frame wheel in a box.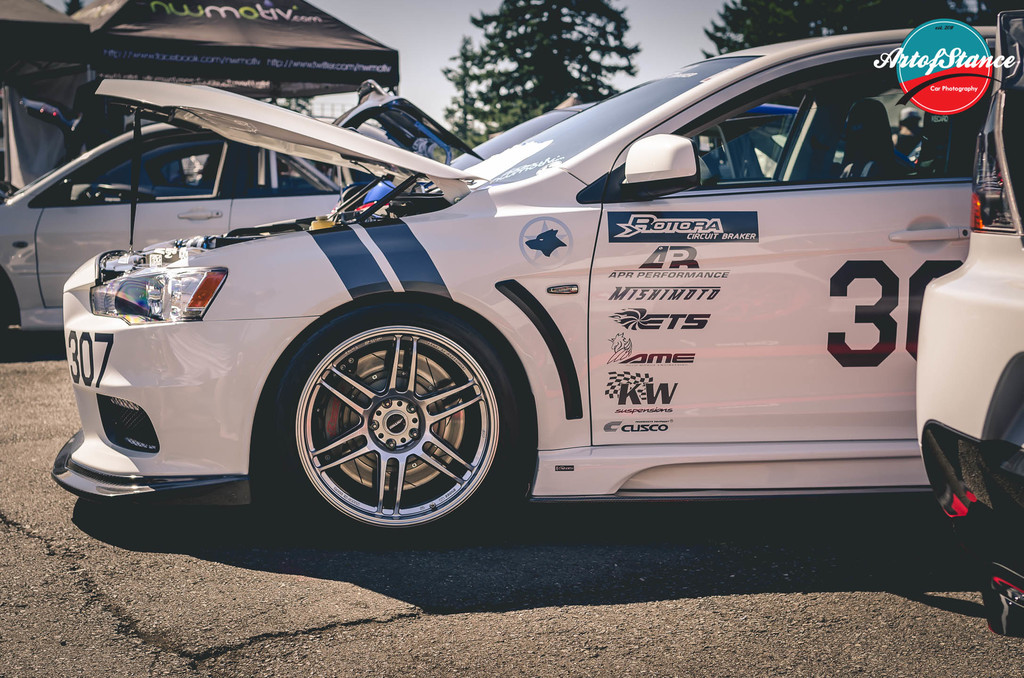
l=263, t=302, r=533, b=556.
